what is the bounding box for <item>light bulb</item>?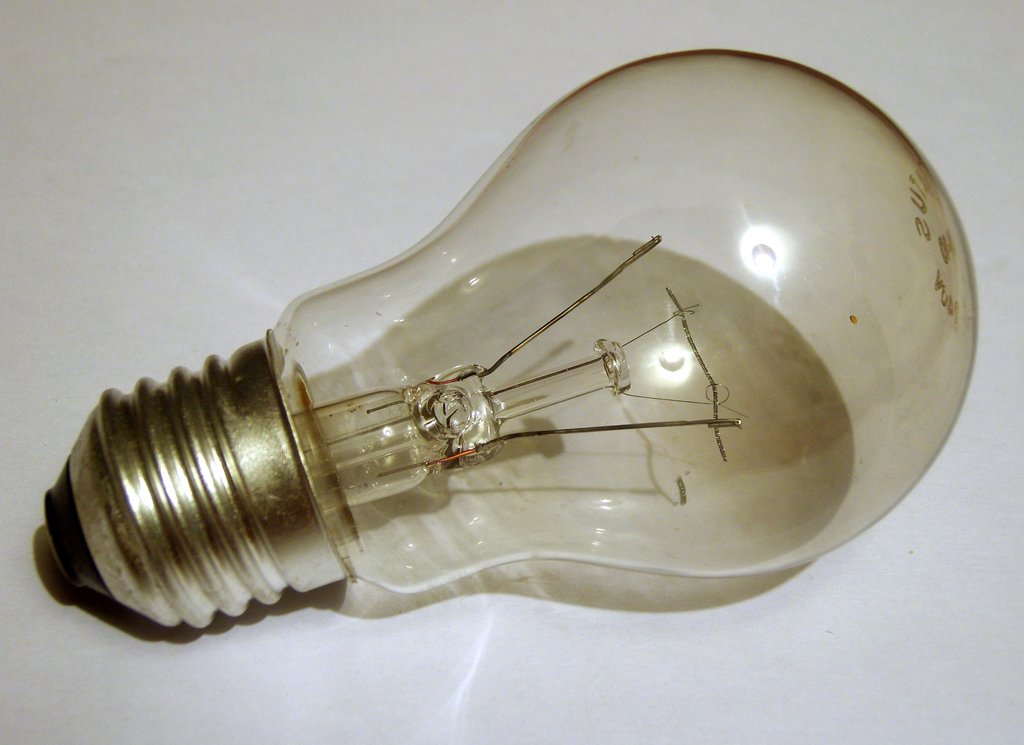
41 49 979 635.
